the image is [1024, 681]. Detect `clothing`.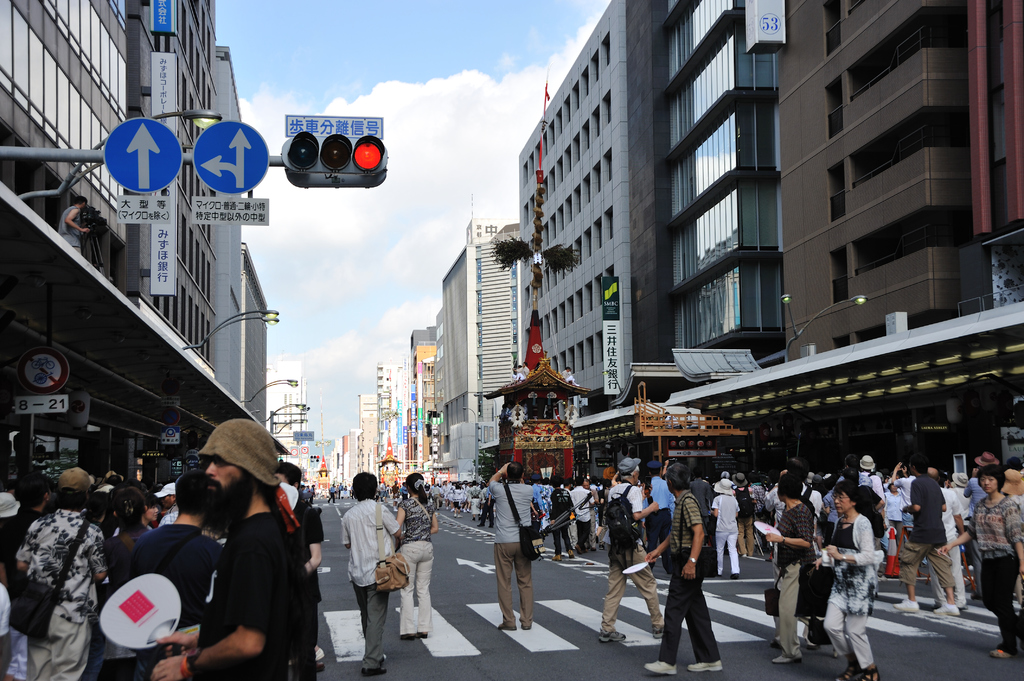
Detection: 712 492 742 584.
